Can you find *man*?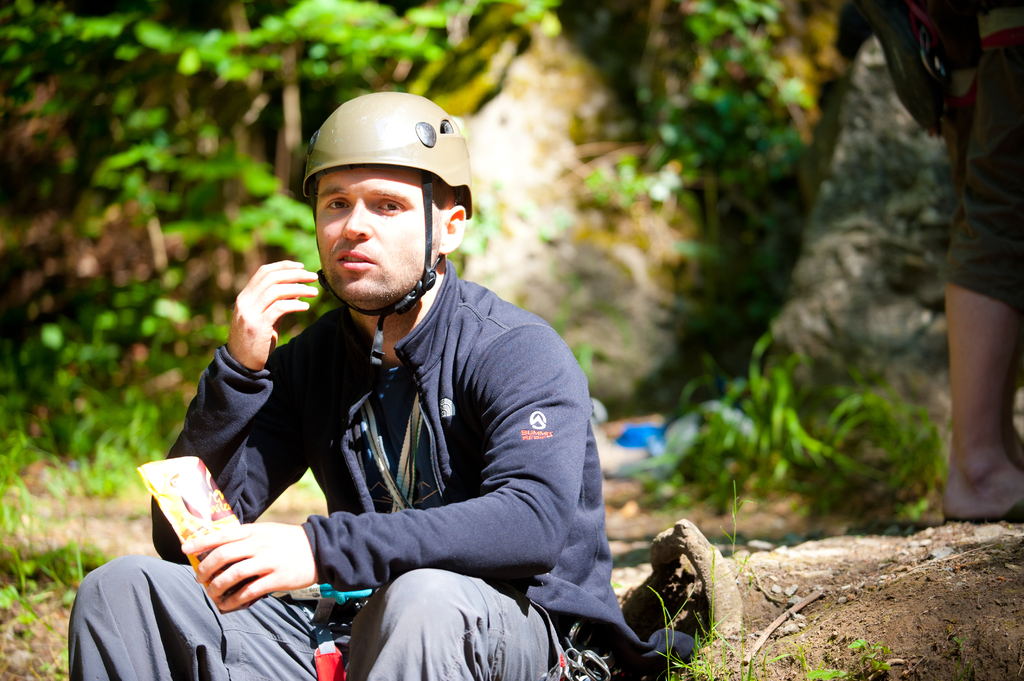
Yes, bounding box: box=[945, 0, 1023, 533].
